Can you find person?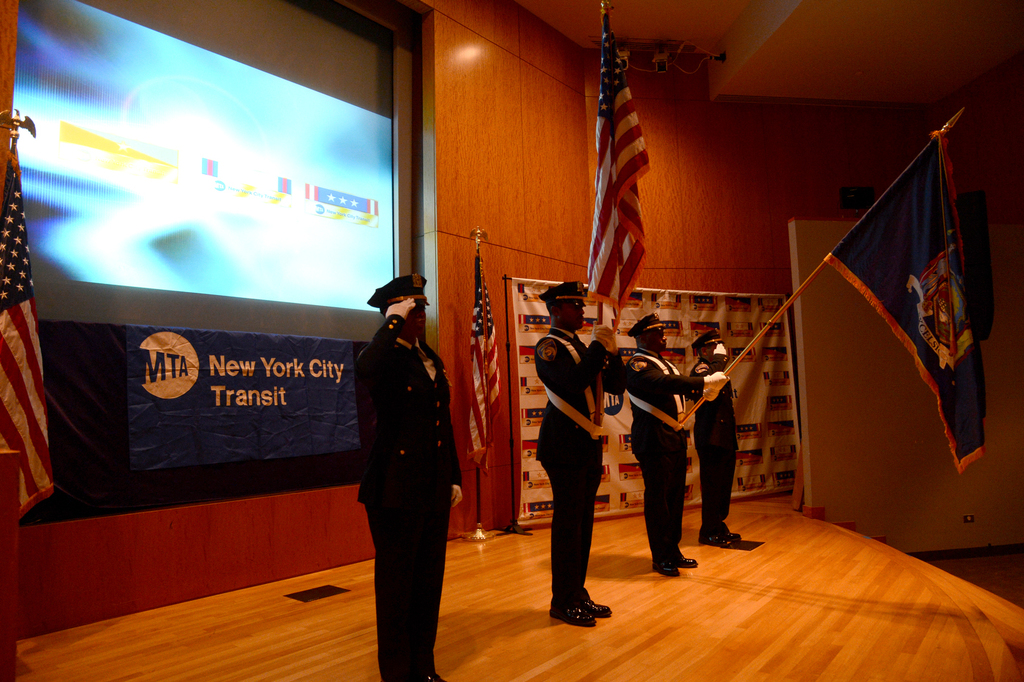
Yes, bounding box: [622, 310, 730, 582].
